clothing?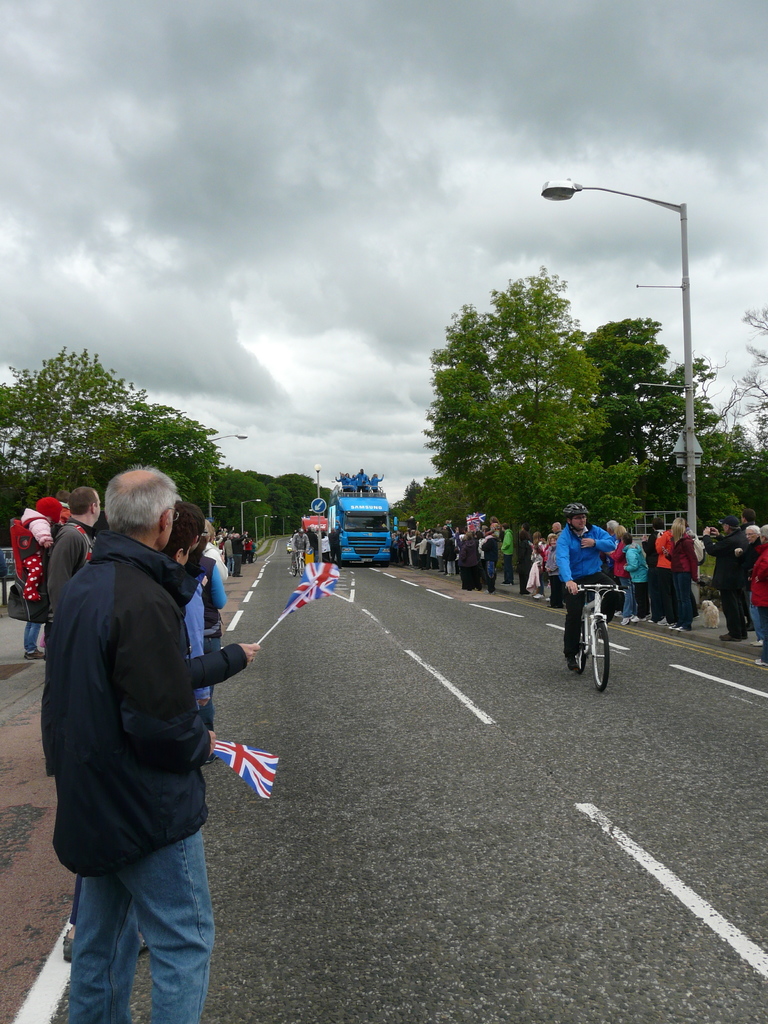
(x1=671, y1=521, x2=696, y2=631)
